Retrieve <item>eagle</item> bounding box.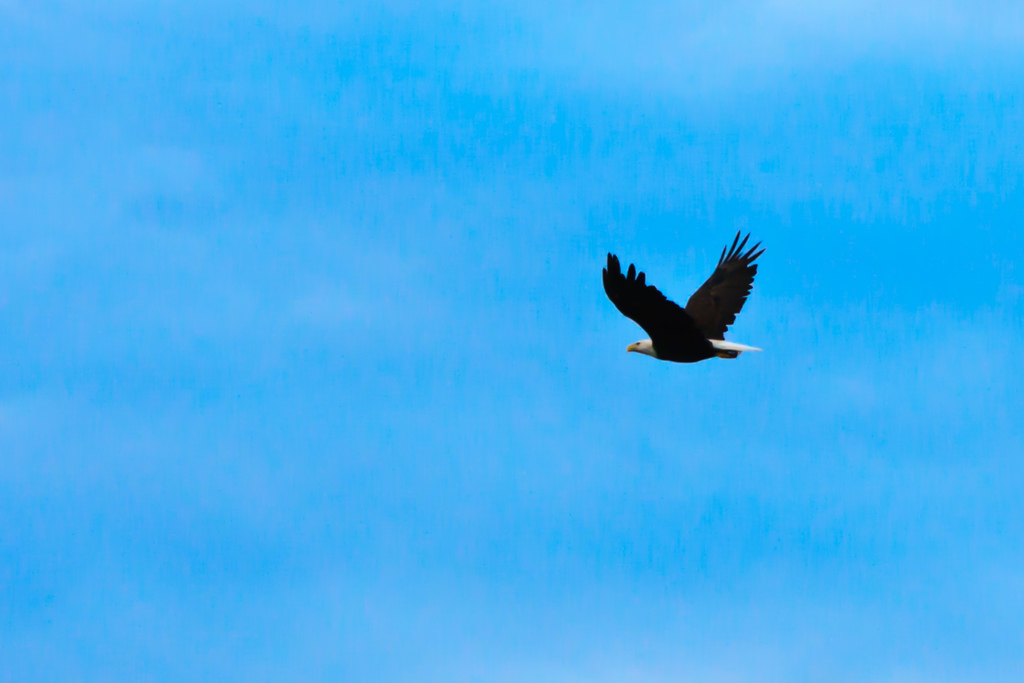
Bounding box: x1=598, y1=231, x2=767, y2=362.
